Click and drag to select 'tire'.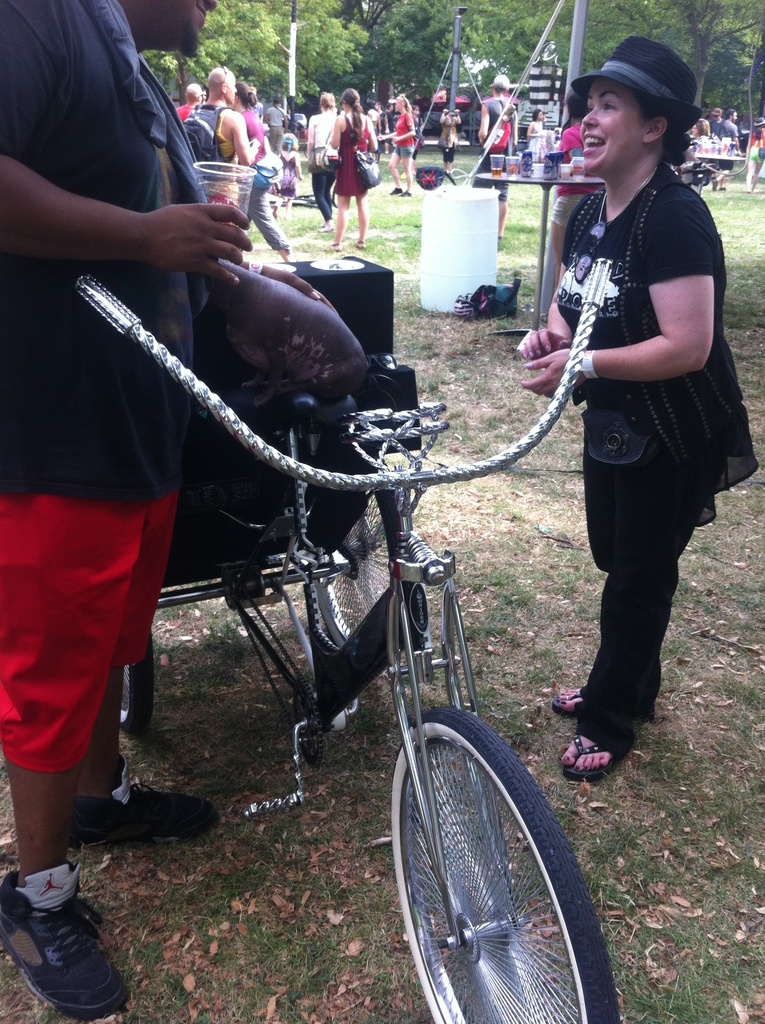
Selection: l=368, t=669, r=600, b=1008.
